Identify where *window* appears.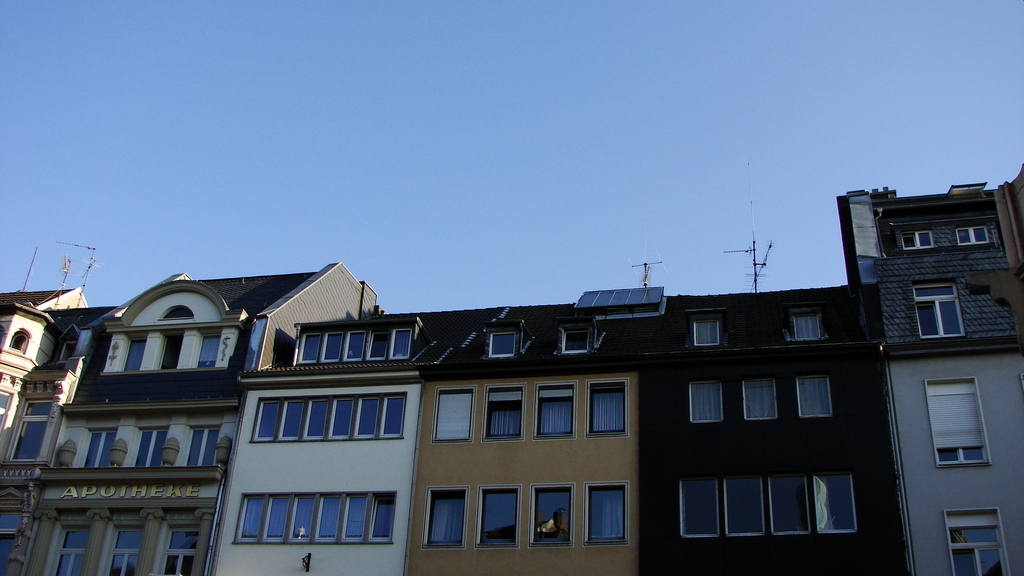
Appears at {"left": 533, "top": 383, "right": 579, "bottom": 438}.
